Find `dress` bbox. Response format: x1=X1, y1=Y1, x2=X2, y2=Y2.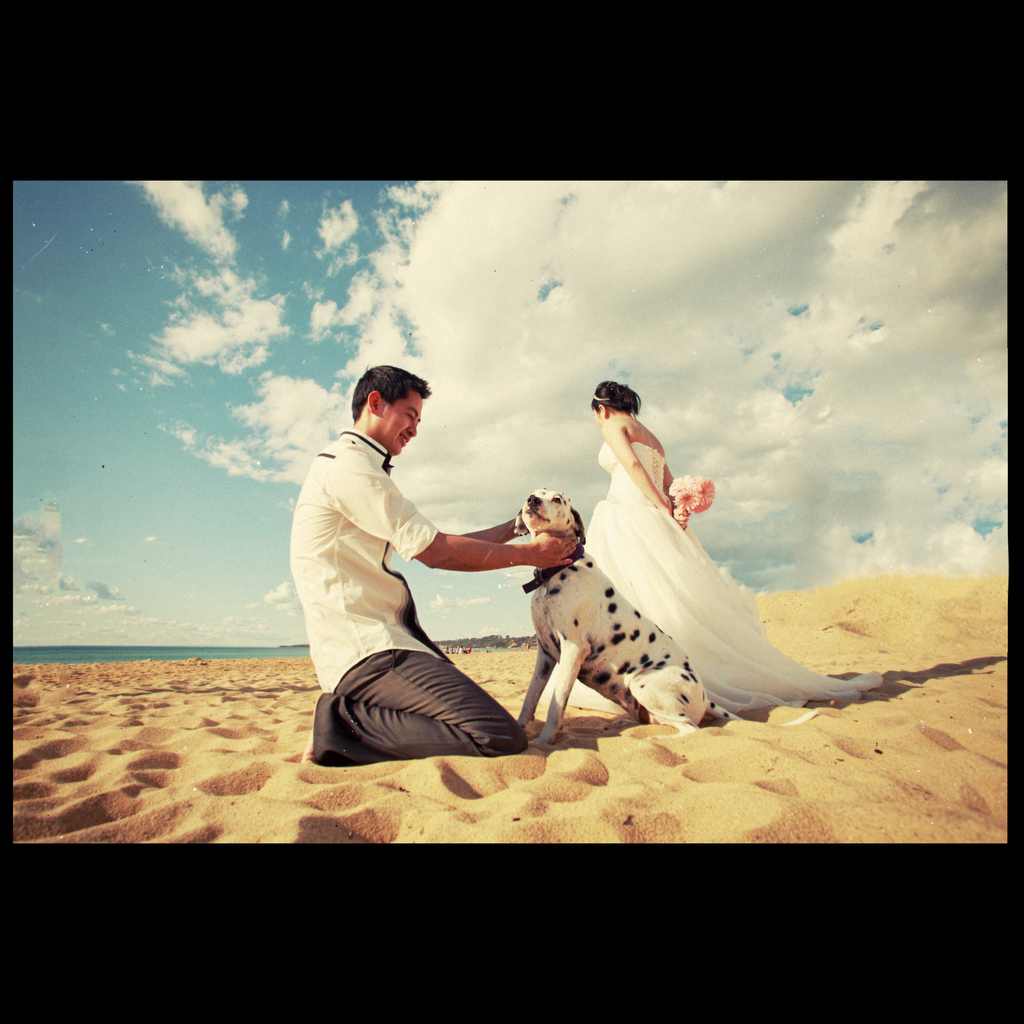
x1=576, y1=405, x2=885, y2=727.
